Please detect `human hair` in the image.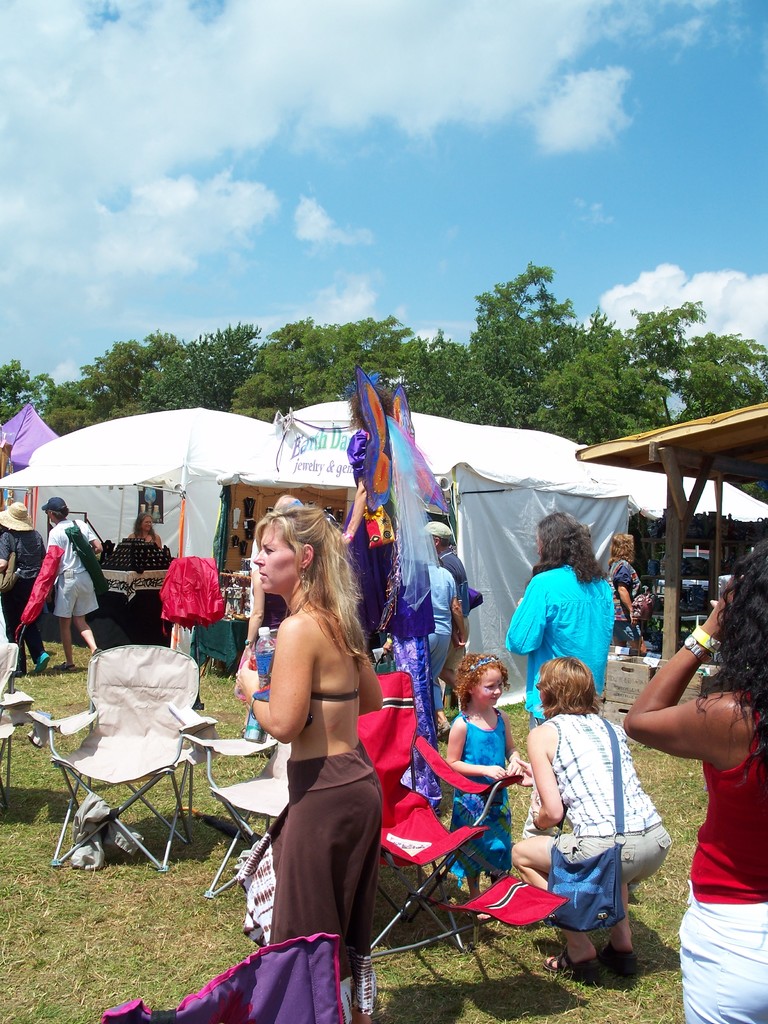
(left=693, top=534, right=767, bottom=765).
